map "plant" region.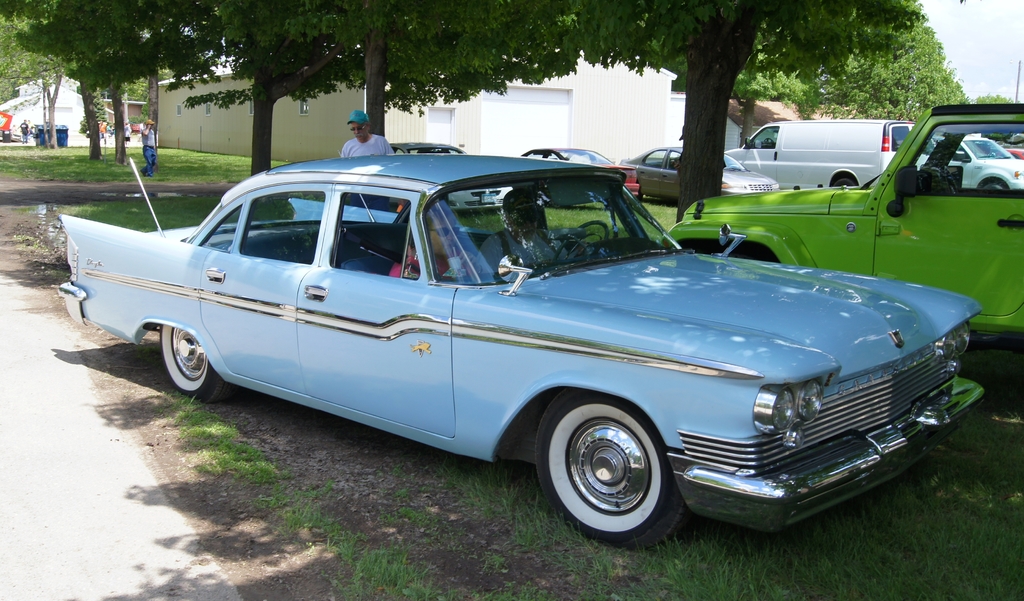
Mapped to bbox=(0, 137, 287, 178).
